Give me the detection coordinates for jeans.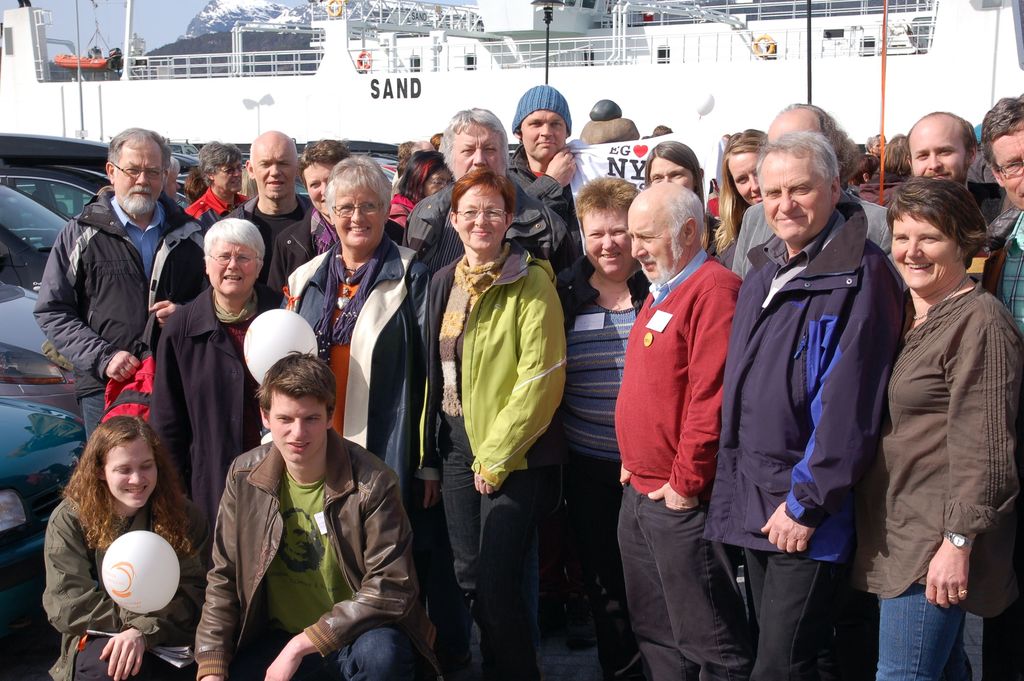
(x1=613, y1=485, x2=755, y2=680).
